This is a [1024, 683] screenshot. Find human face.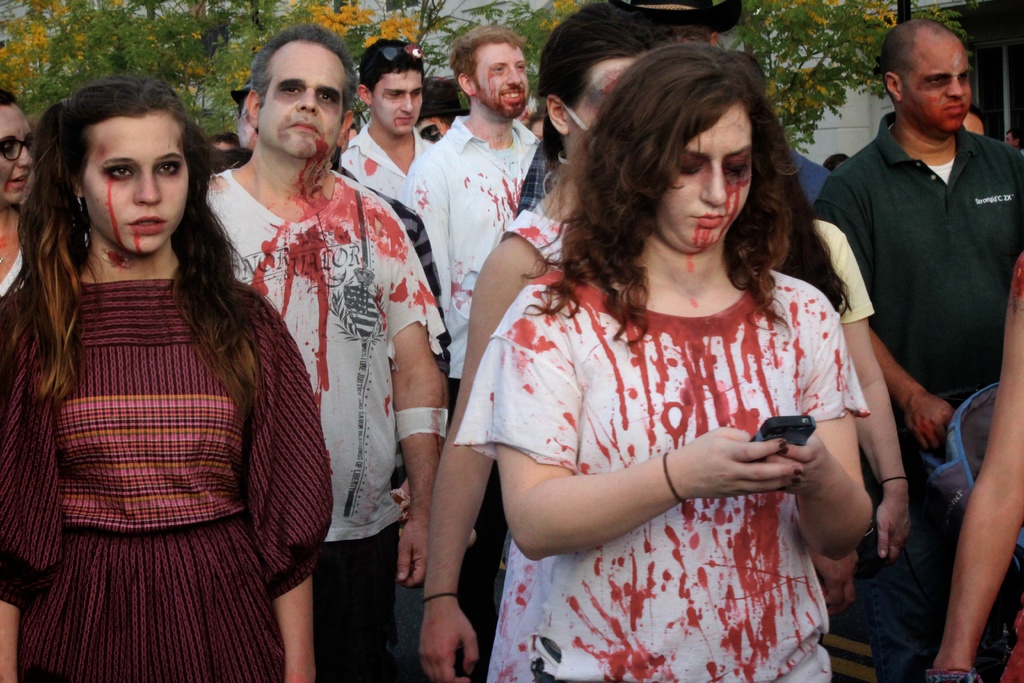
Bounding box: BBox(661, 103, 753, 251).
